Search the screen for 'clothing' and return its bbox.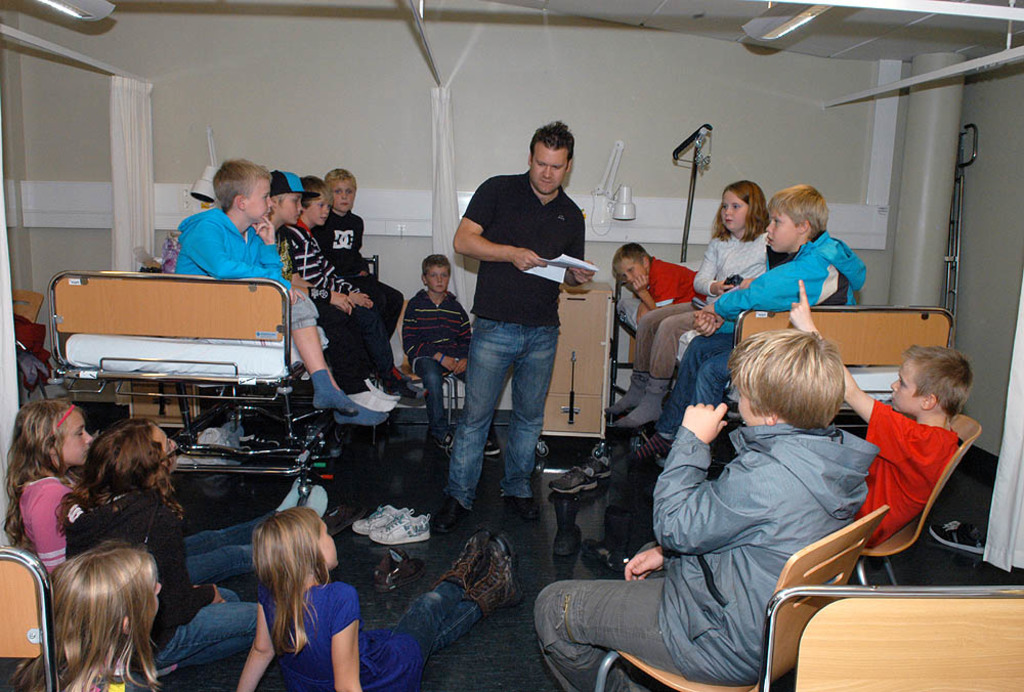
Found: (x1=657, y1=233, x2=867, y2=436).
